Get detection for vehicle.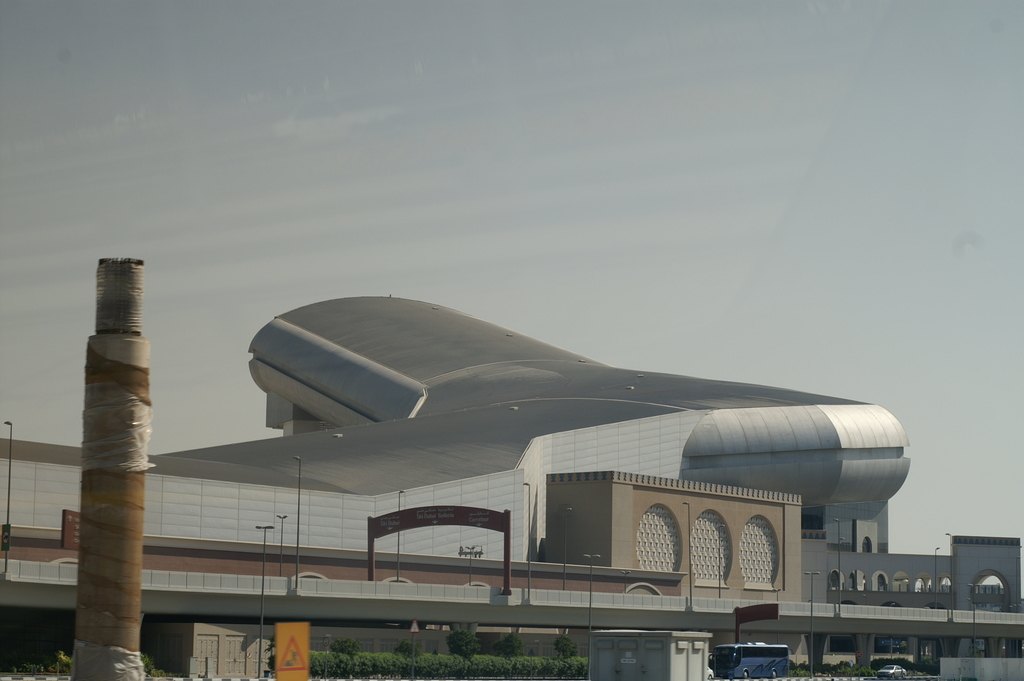
Detection: crop(705, 666, 713, 680).
